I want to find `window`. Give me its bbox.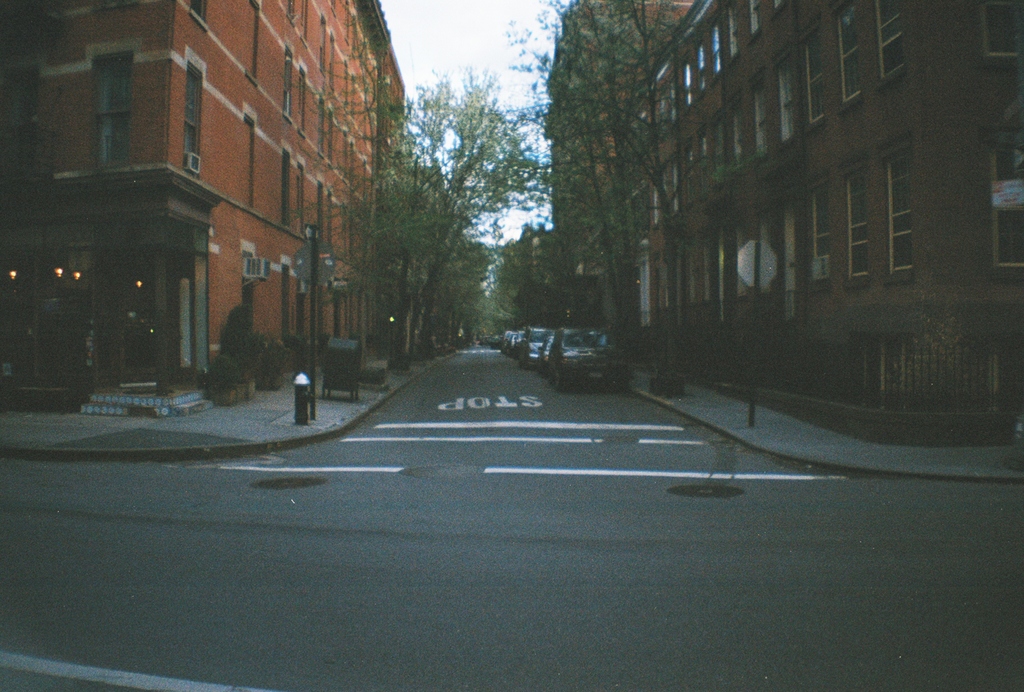
[886,155,912,275].
